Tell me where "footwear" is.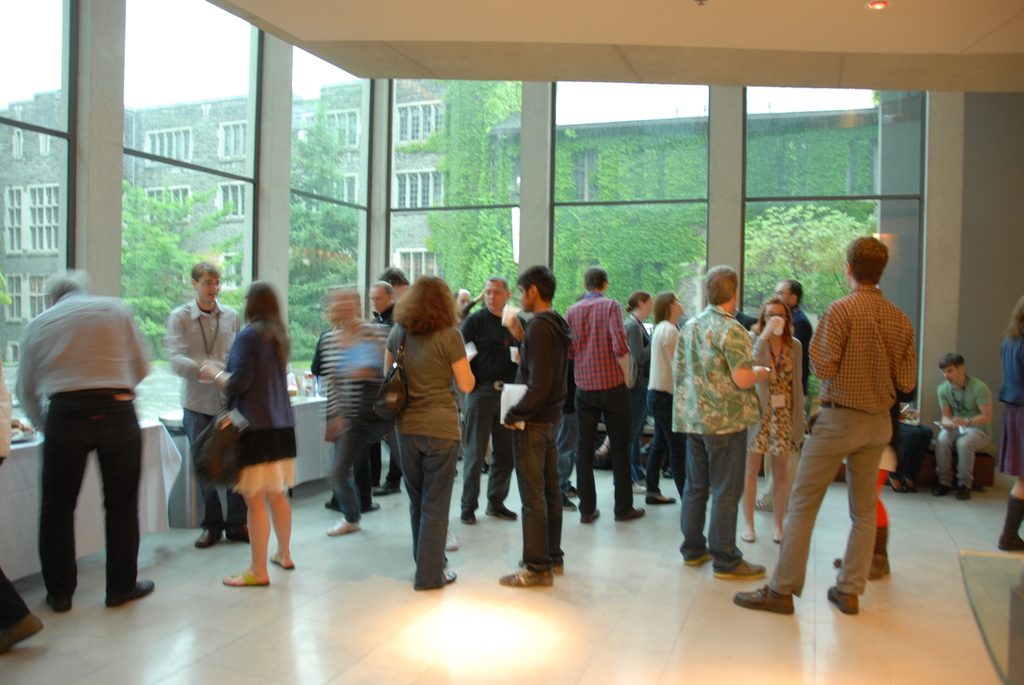
"footwear" is at 195/526/223/549.
